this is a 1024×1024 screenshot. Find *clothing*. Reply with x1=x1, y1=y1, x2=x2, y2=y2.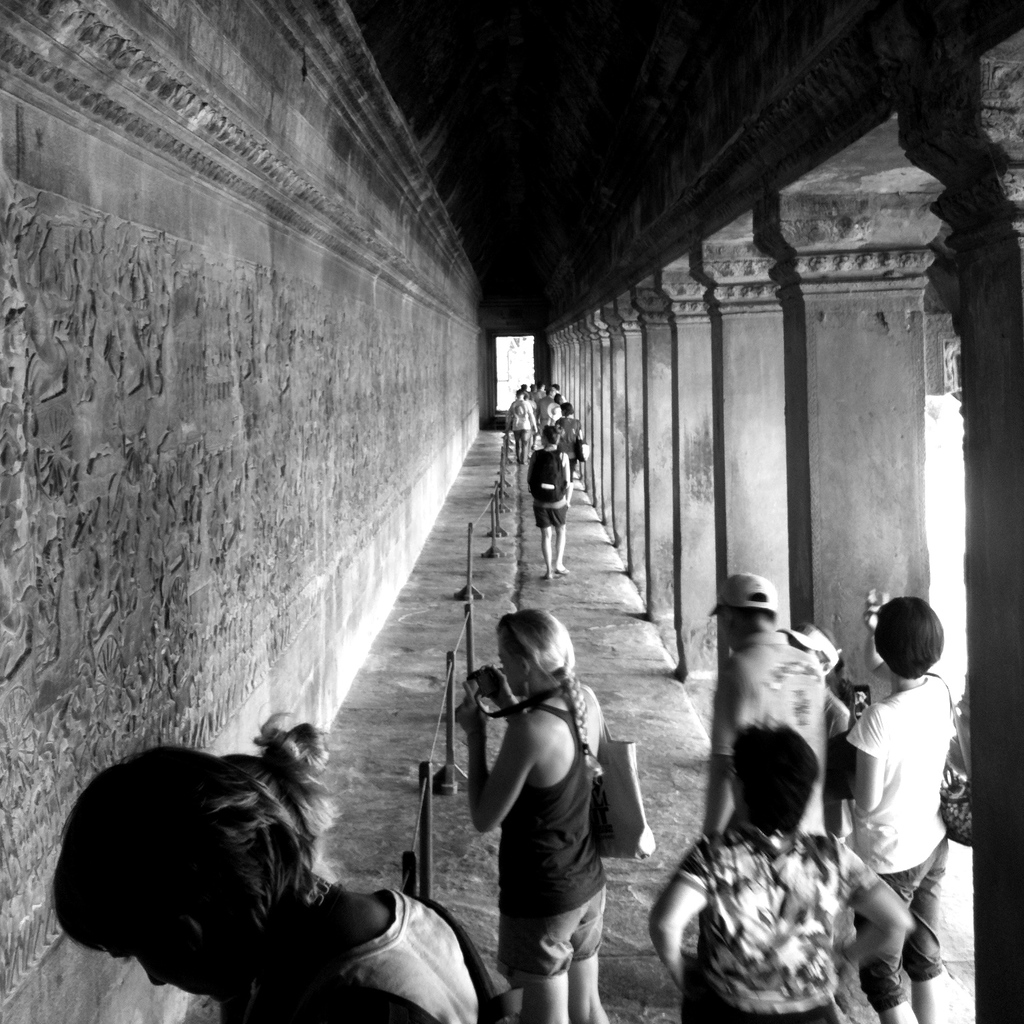
x1=215, y1=885, x2=495, y2=1023.
